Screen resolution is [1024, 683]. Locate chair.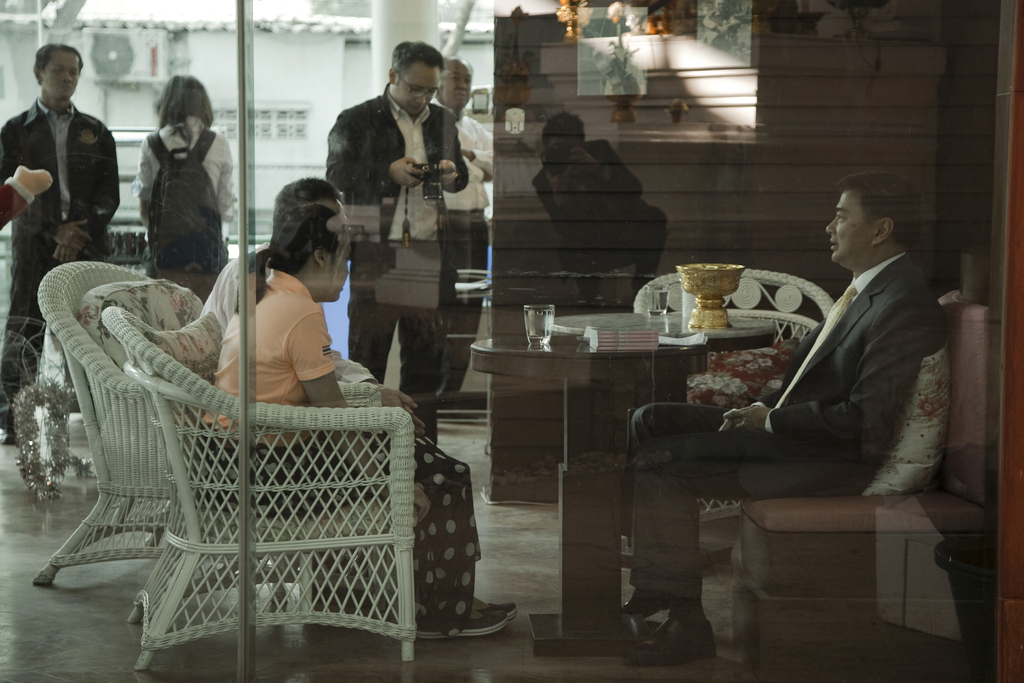
box(107, 304, 424, 670).
